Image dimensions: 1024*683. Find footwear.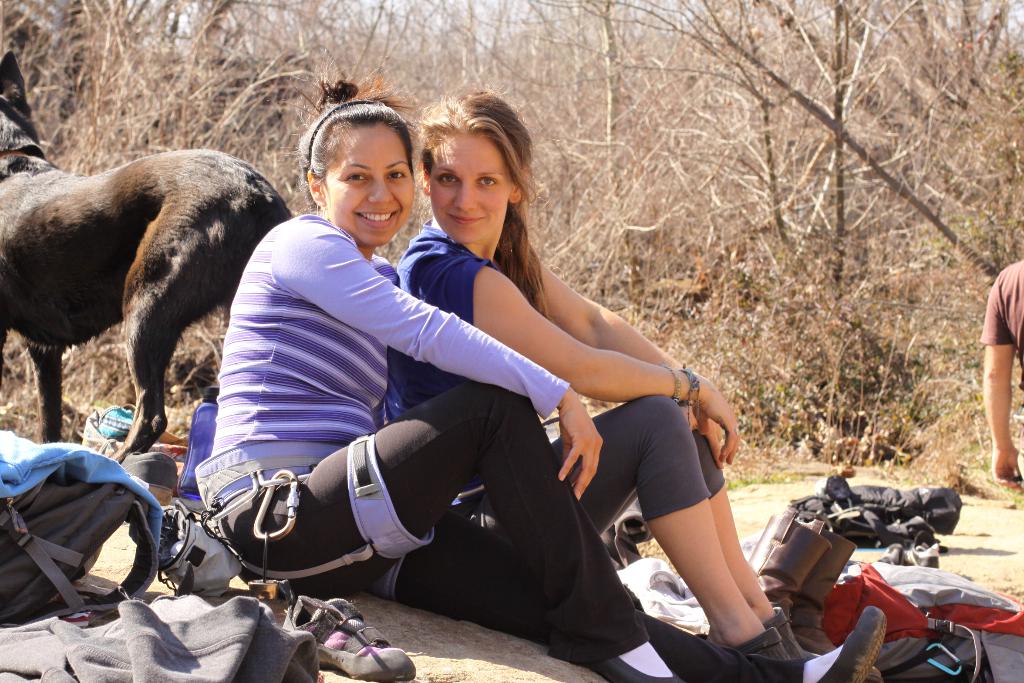
bbox=[905, 530, 938, 567].
